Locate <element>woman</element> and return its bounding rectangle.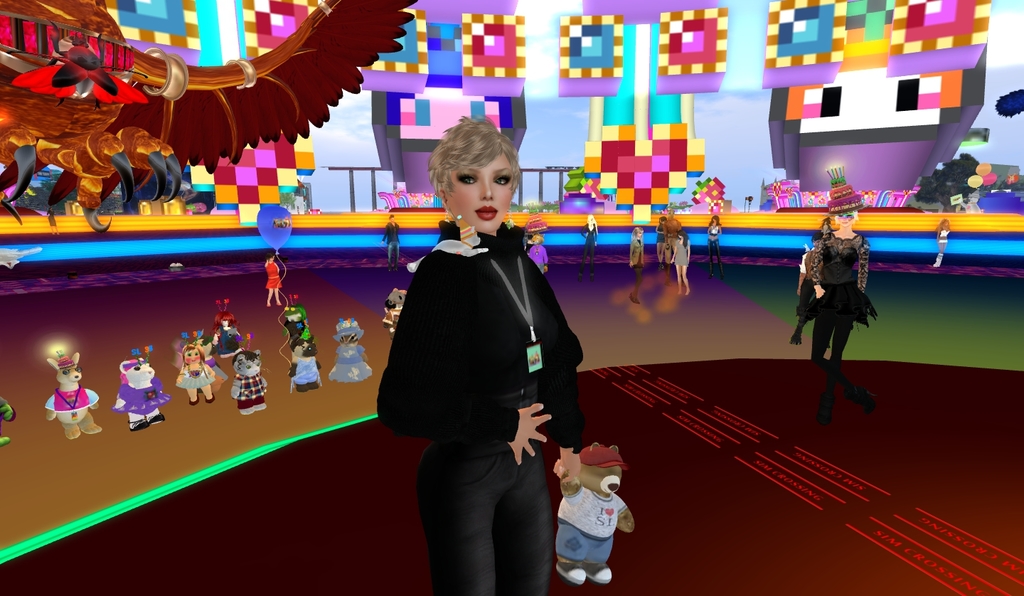
390:95:580:595.
